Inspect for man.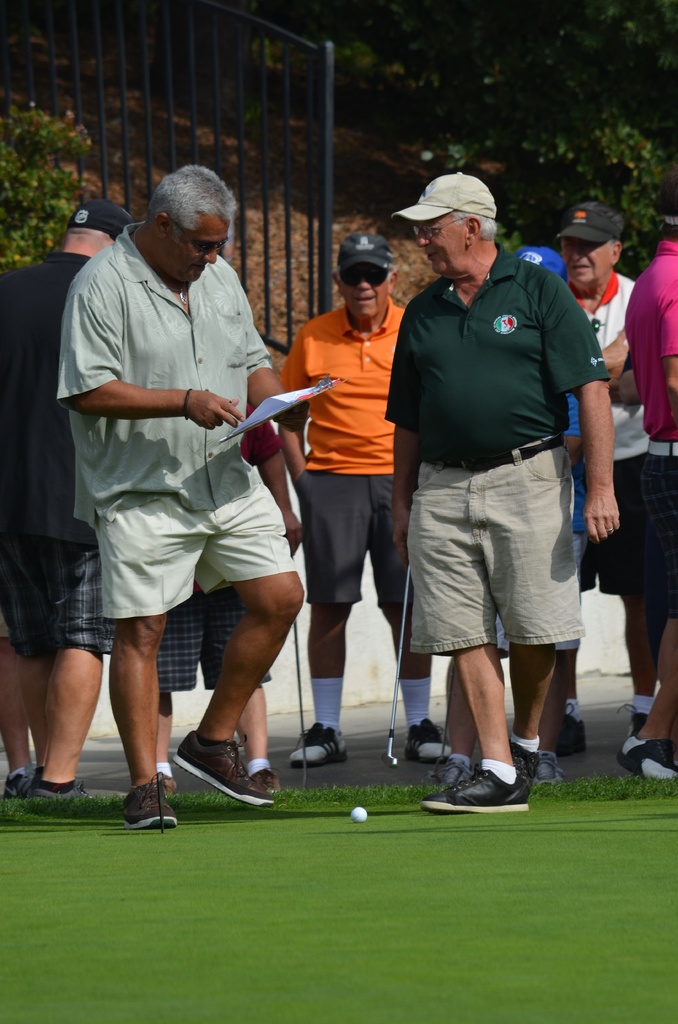
Inspection: (left=48, top=147, right=316, bottom=815).
